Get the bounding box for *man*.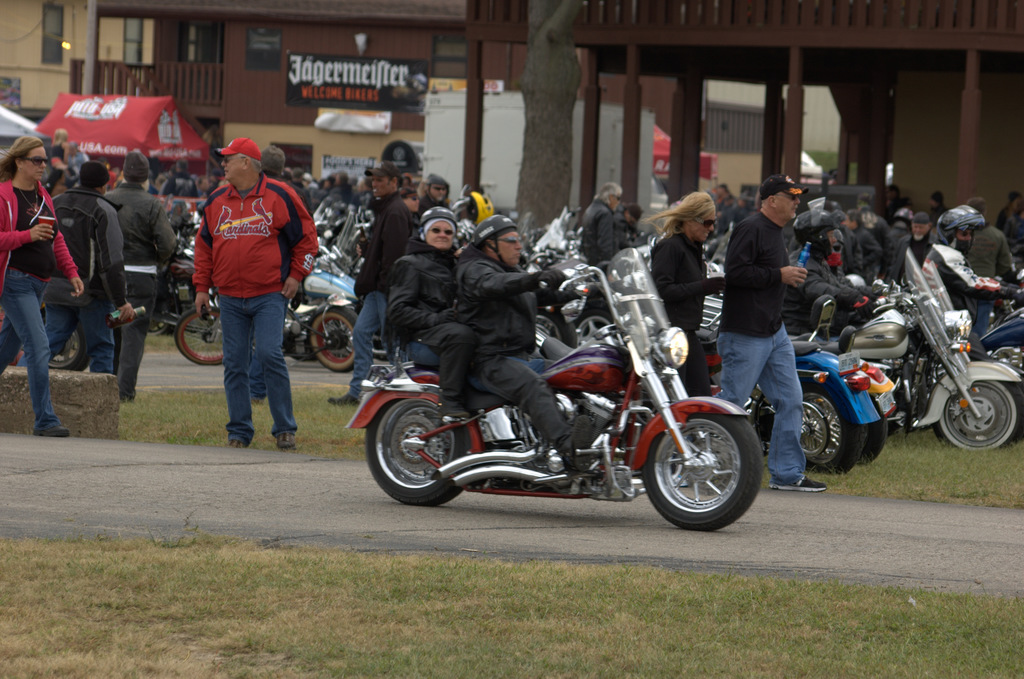
<region>712, 172, 826, 492</region>.
